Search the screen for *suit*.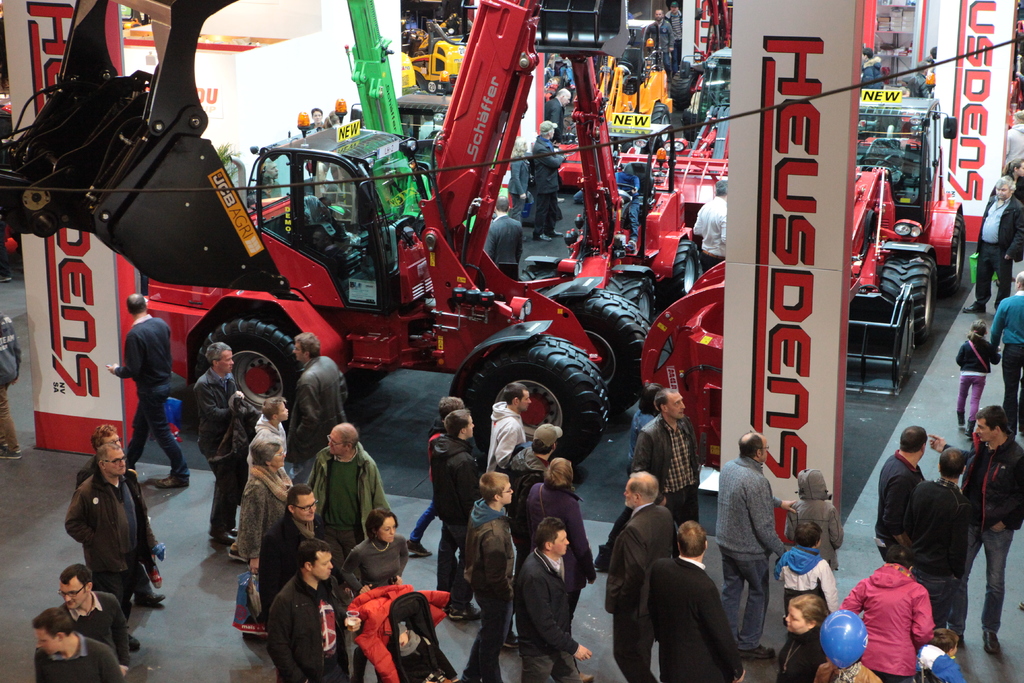
Found at <region>976, 197, 1023, 304</region>.
